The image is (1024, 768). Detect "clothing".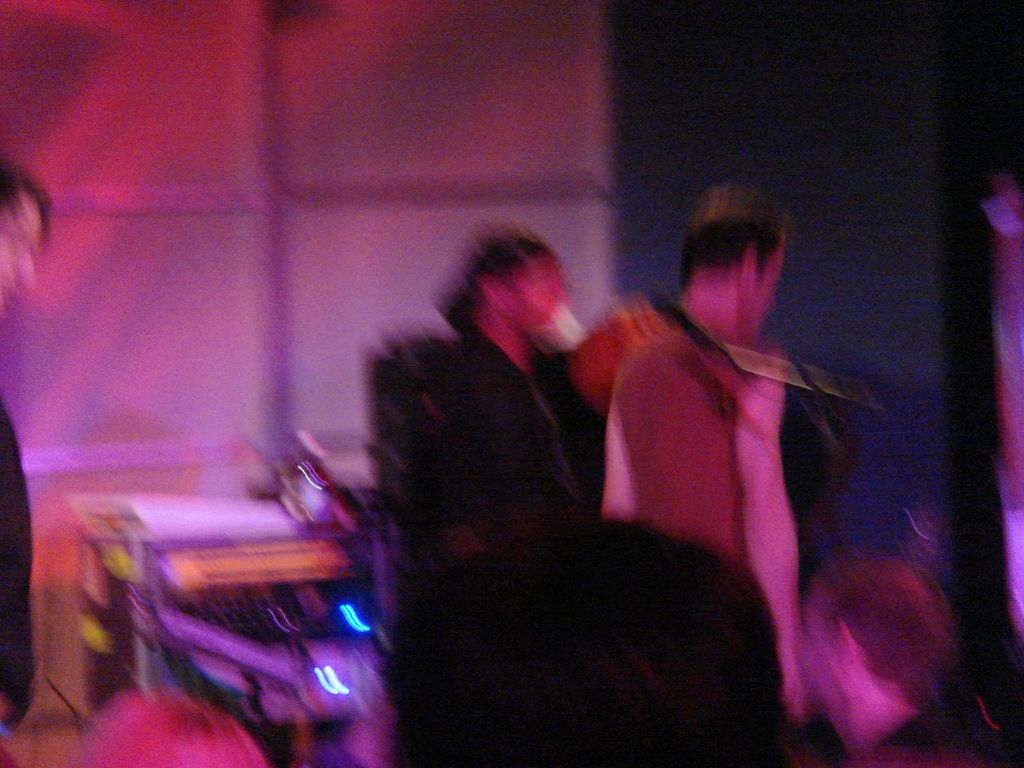
Detection: 0,389,34,715.
